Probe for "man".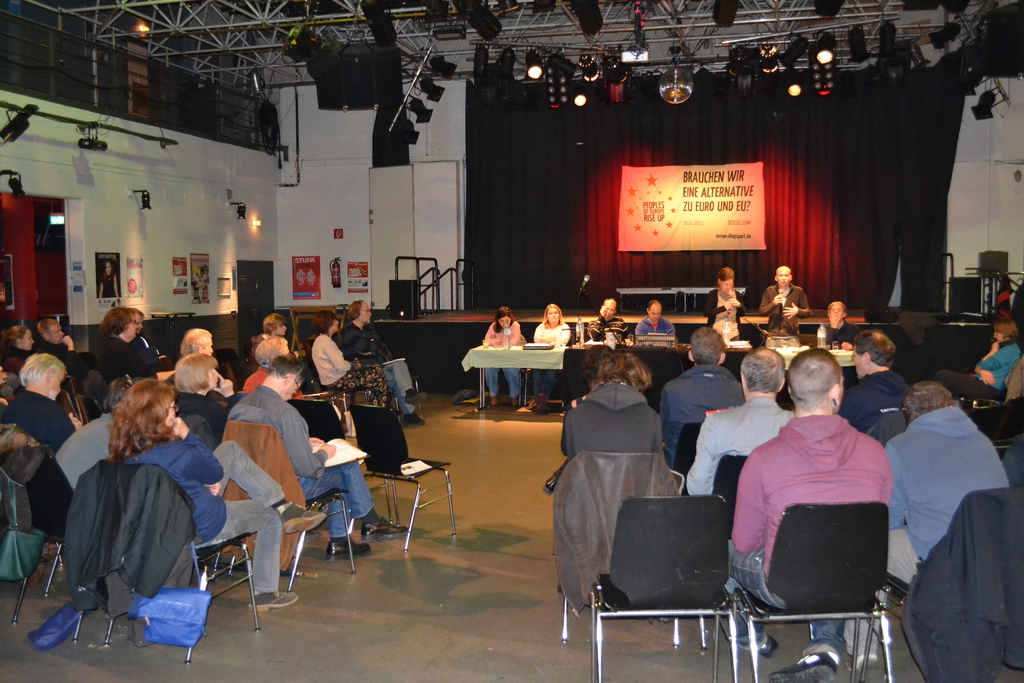
Probe result: locate(5, 354, 84, 461).
